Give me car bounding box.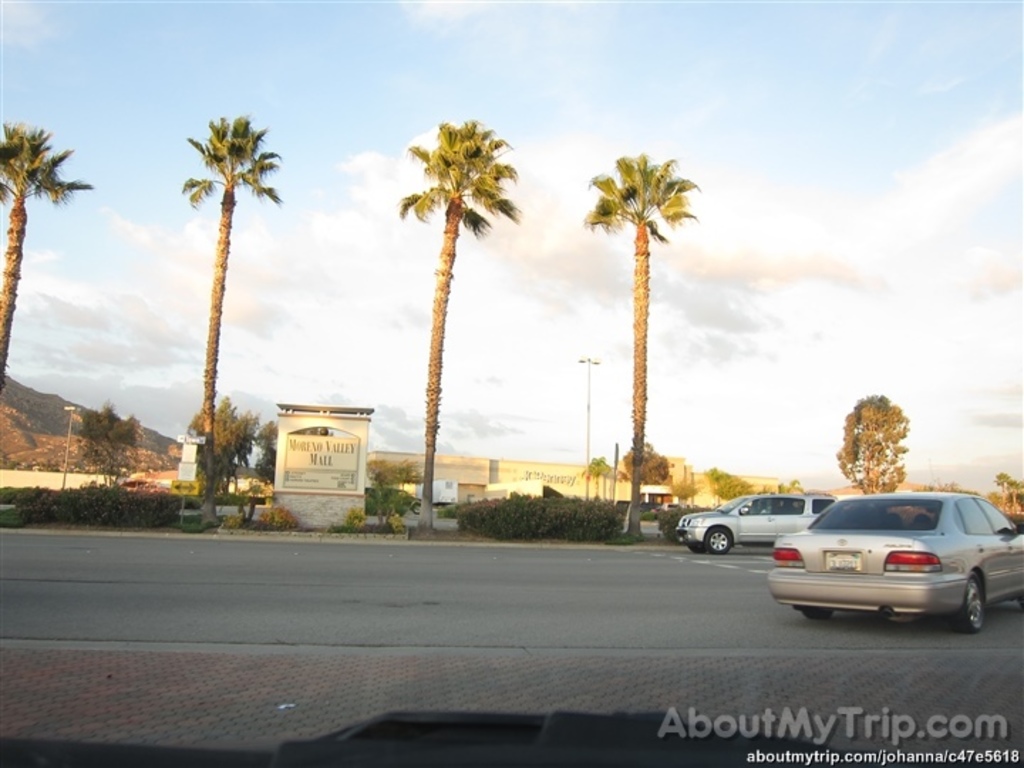
[x1=671, y1=492, x2=828, y2=558].
